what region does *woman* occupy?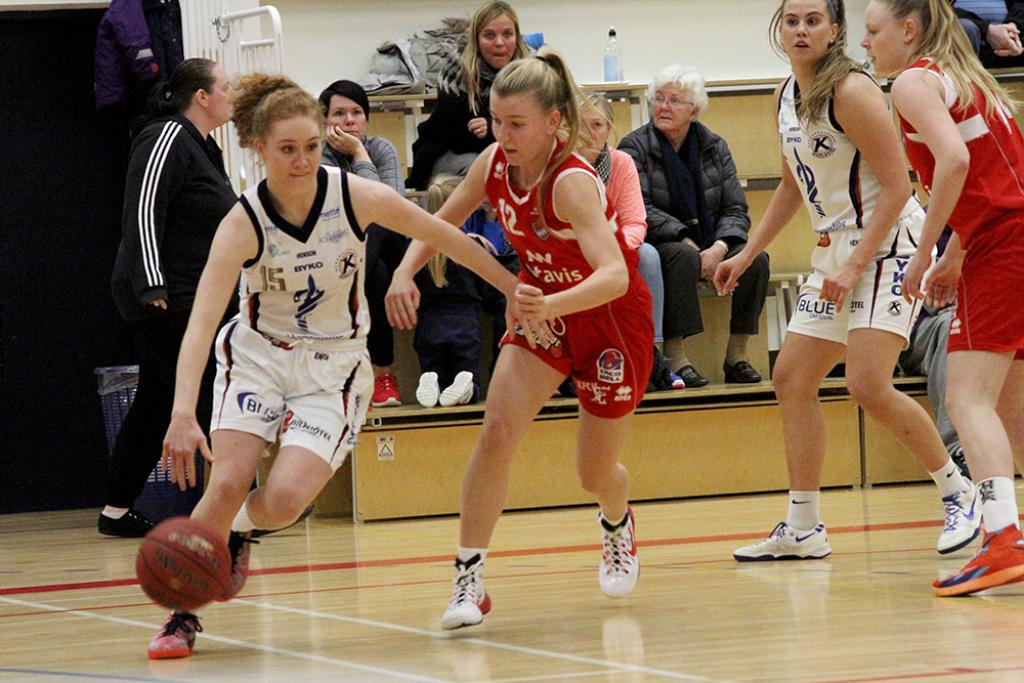
[left=856, top=0, right=1023, bottom=597].
